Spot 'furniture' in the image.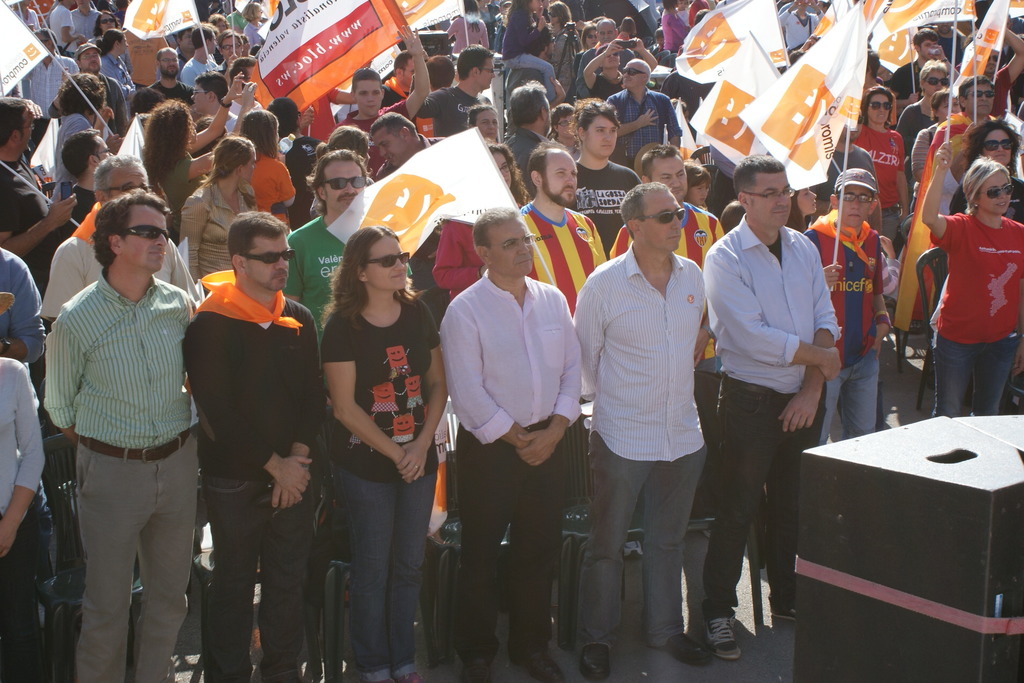
'furniture' found at {"left": 561, "top": 410, "right": 647, "bottom": 652}.
